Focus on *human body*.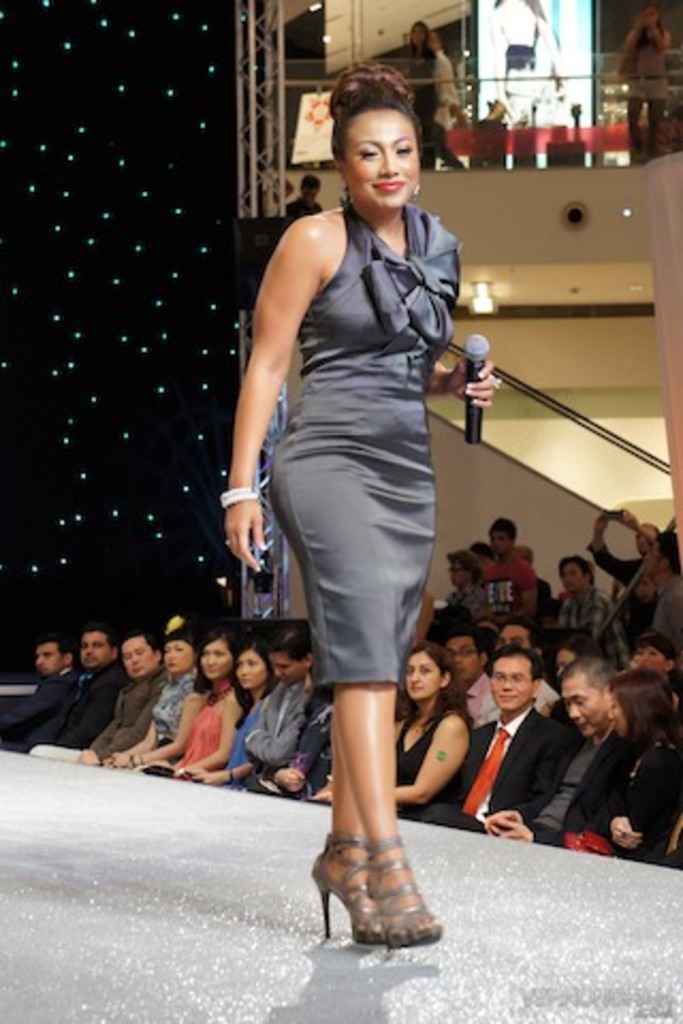
Focused at [181, 631, 277, 781].
